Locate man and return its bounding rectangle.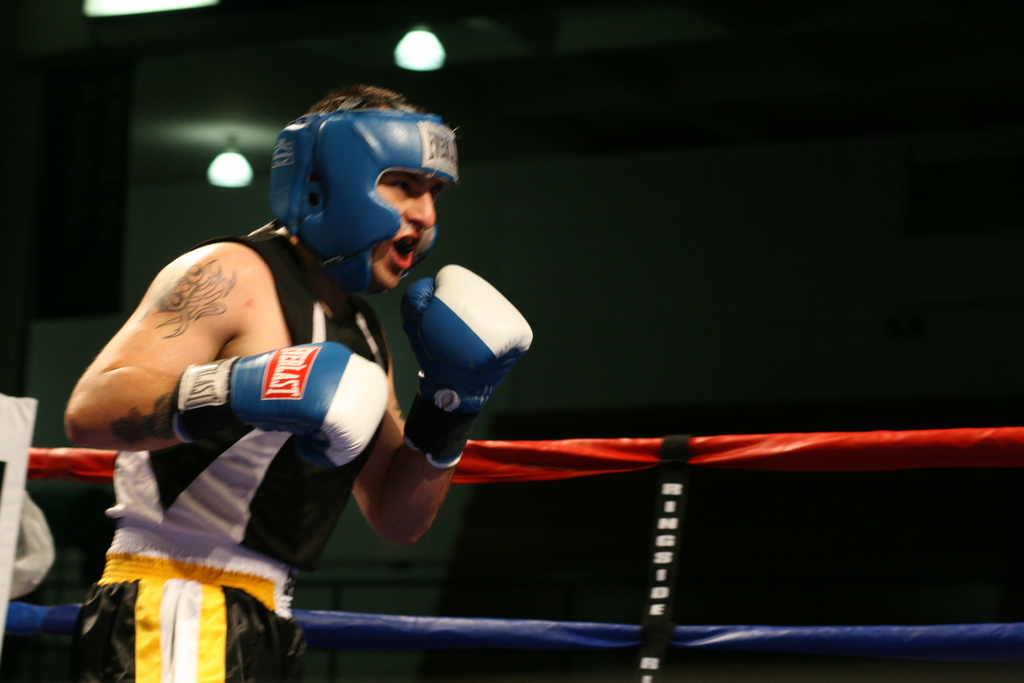
BBox(73, 98, 545, 661).
